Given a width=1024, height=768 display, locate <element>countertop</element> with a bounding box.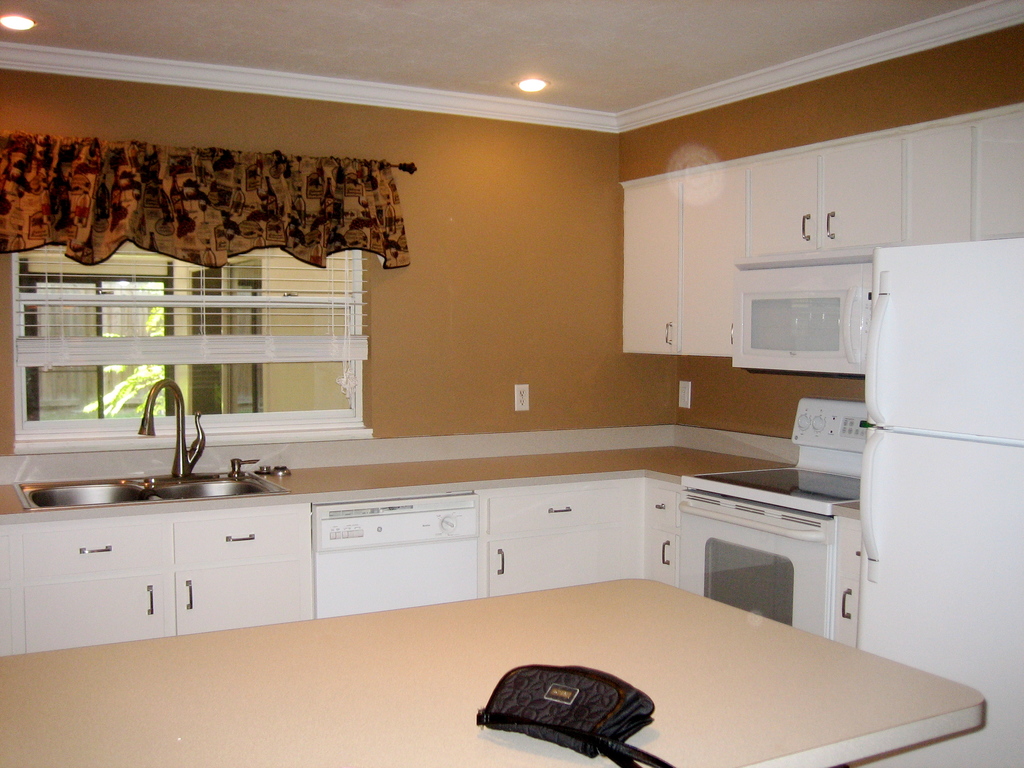
Located: select_region(0, 420, 863, 641).
